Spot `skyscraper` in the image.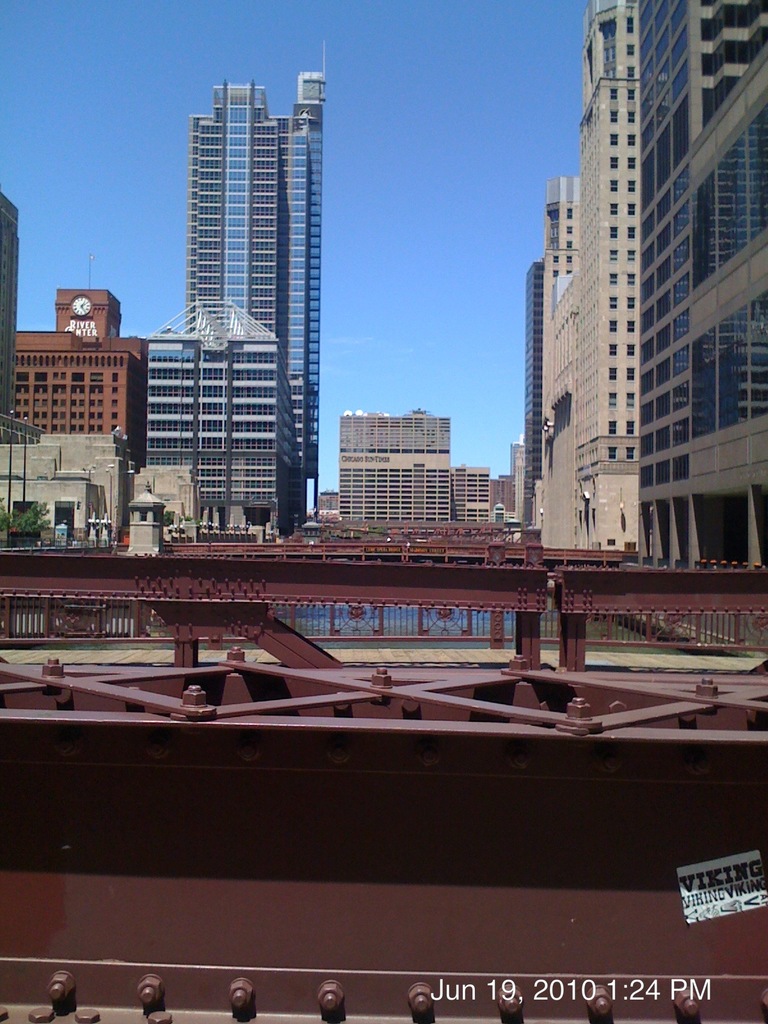
`skyscraper` found at box(12, 279, 143, 456).
